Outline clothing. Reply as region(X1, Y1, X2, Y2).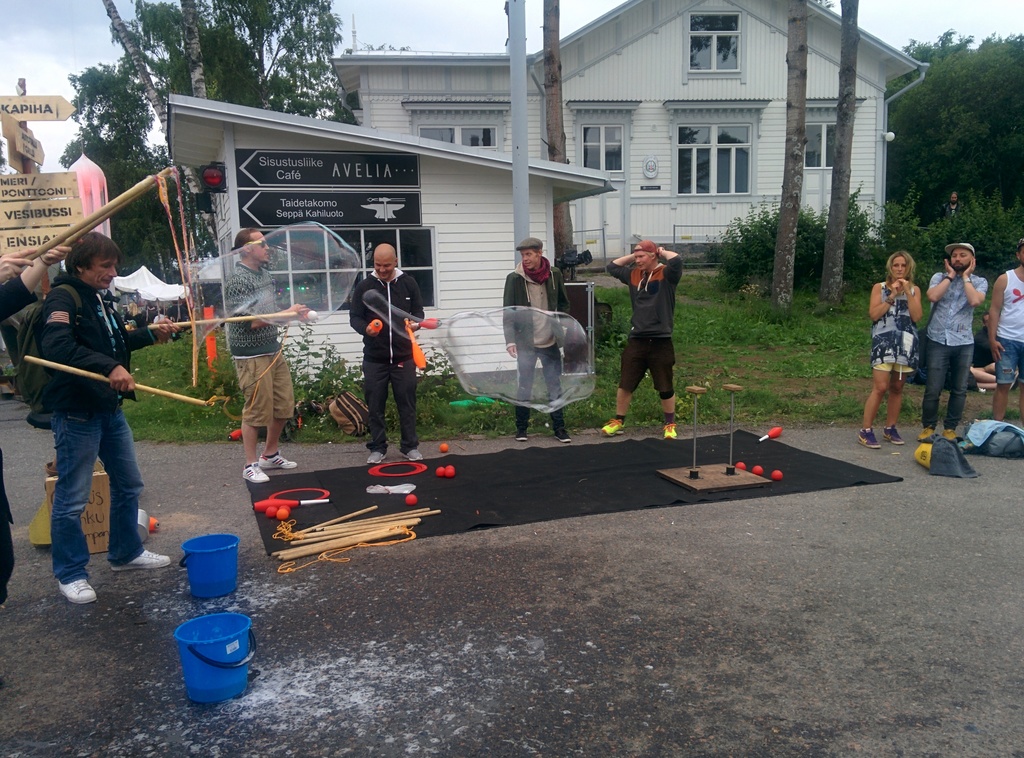
region(869, 279, 919, 375).
